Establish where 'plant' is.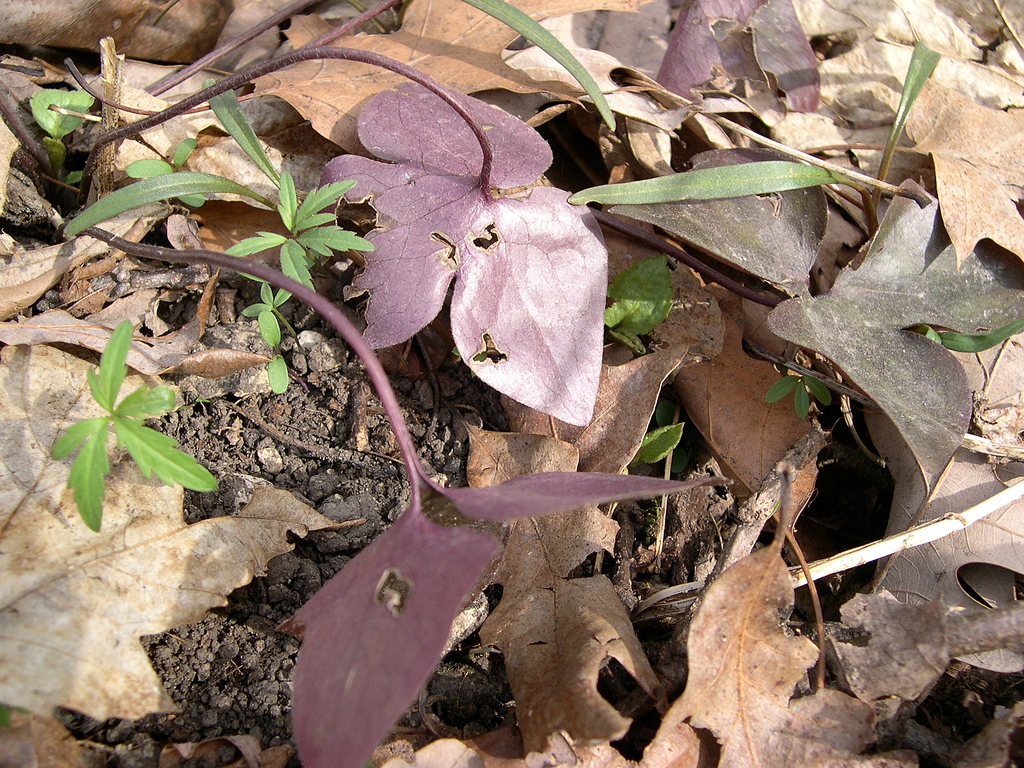
Established at x1=630, y1=400, x2=690, y2=474.
